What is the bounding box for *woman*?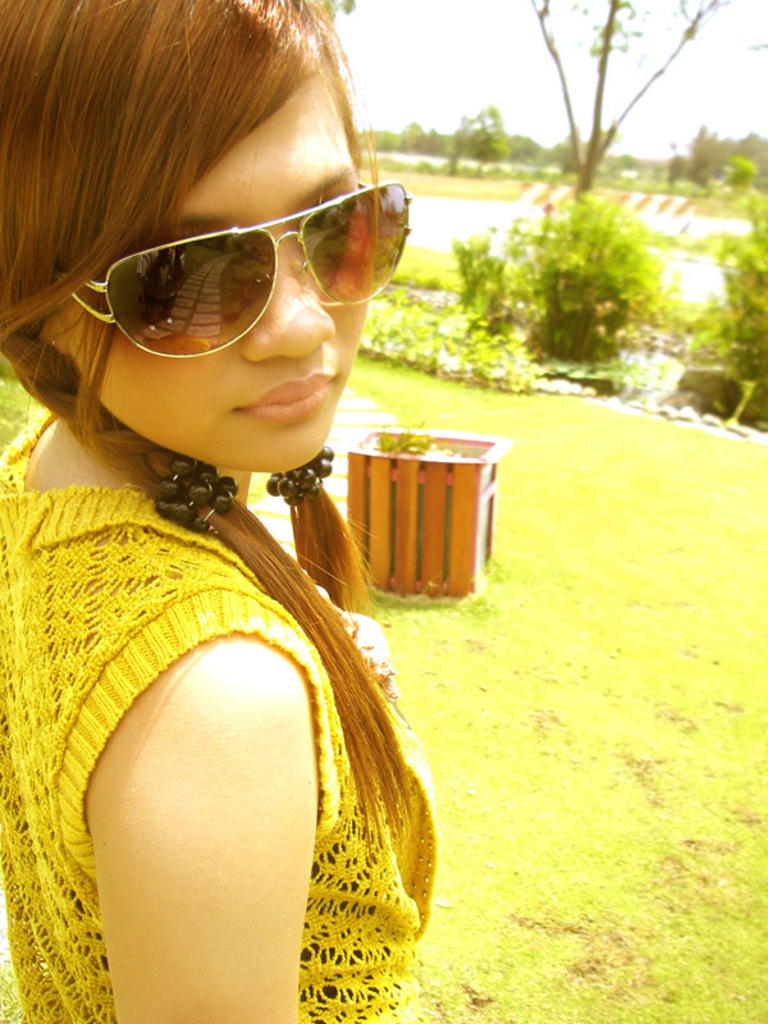
bbox(0, 0, 435, 1023).
